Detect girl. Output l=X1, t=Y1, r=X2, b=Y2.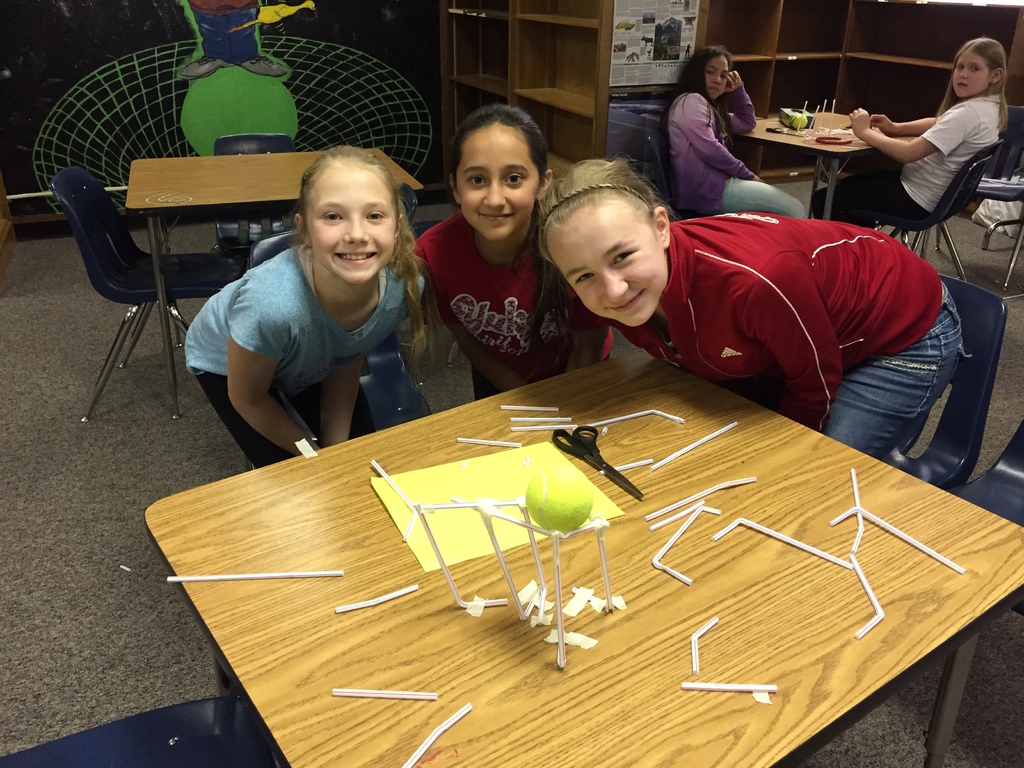
l=662, t=51, r=805, b=220.
